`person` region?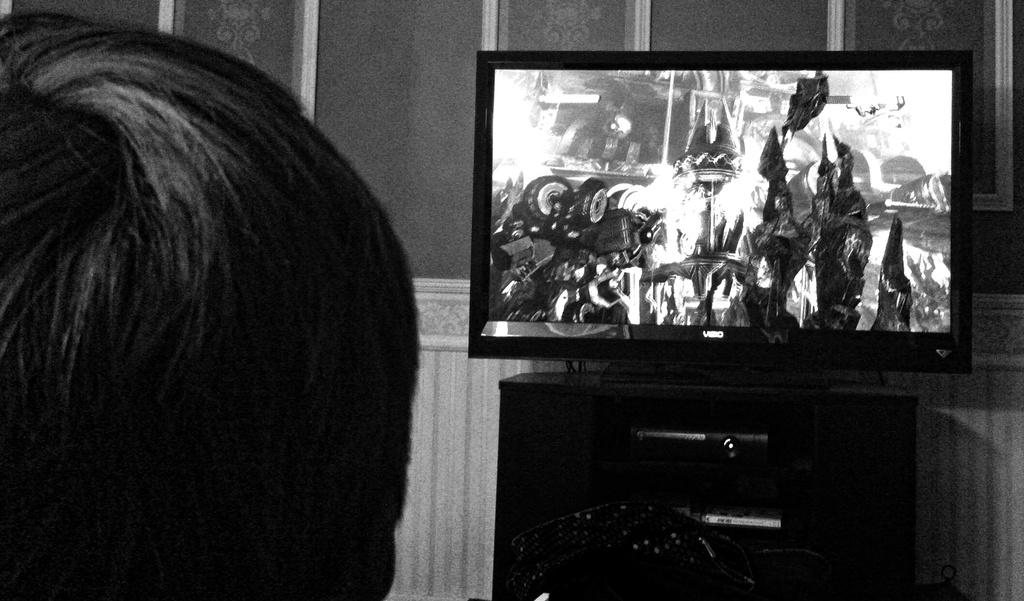
(0, 17, 426, 600)
